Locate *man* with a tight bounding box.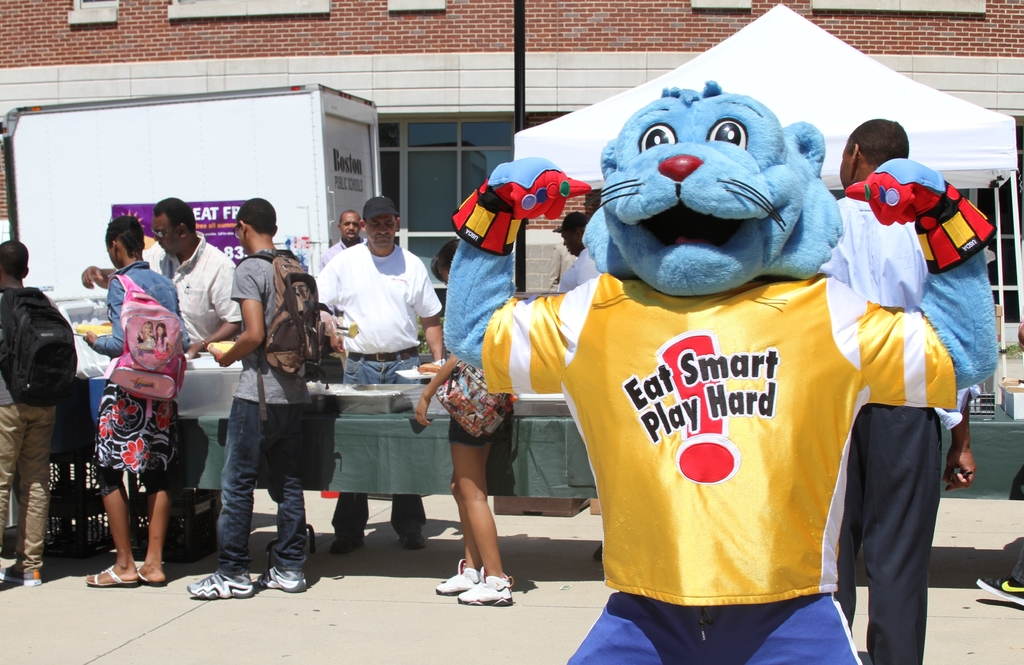
rect(143, 197, 243, 353).
